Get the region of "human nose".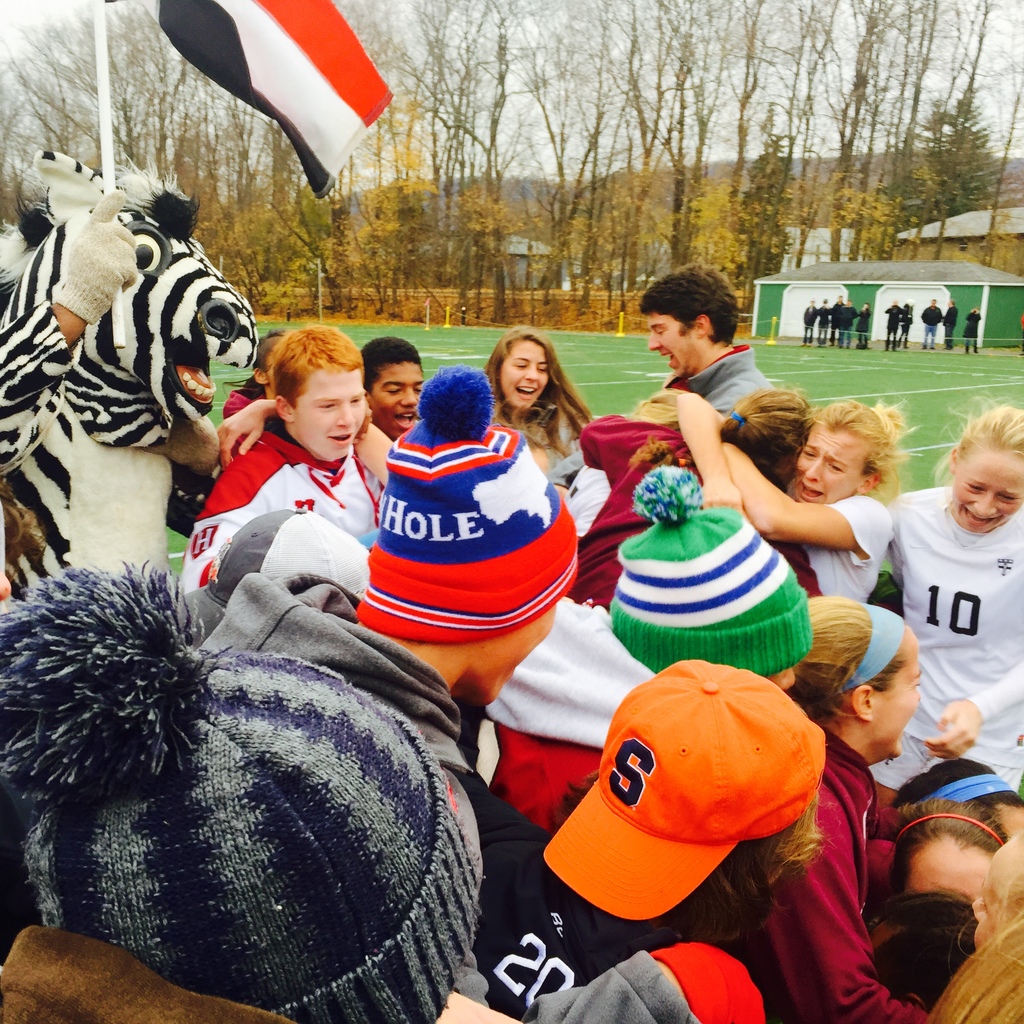
[800, 461, 820, 481].
